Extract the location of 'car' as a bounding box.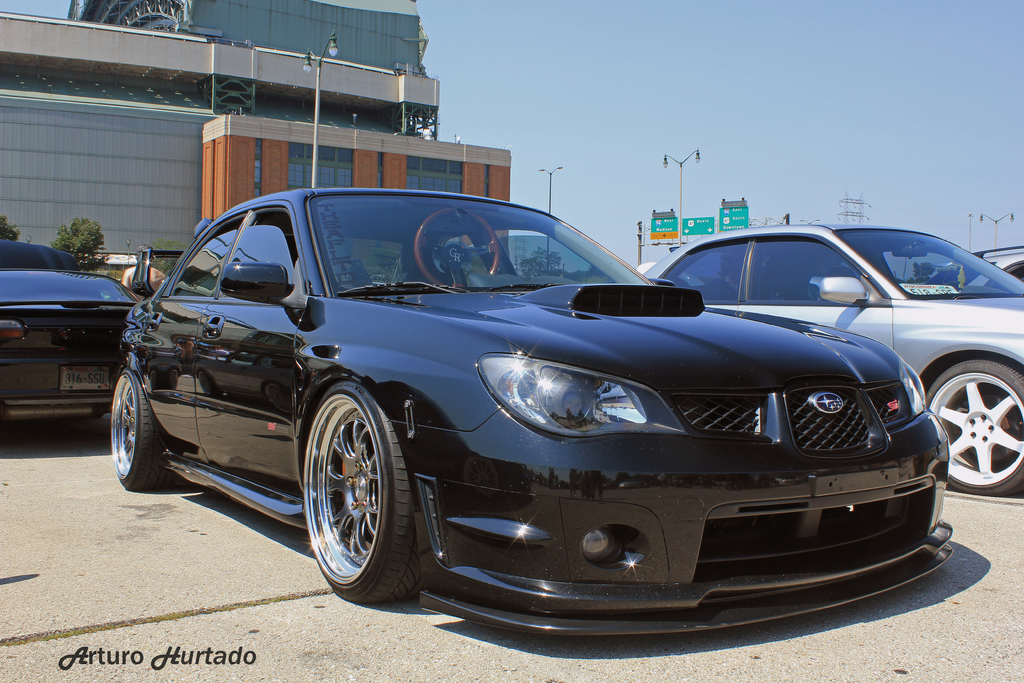
box(641, 223, 1023, 492).
